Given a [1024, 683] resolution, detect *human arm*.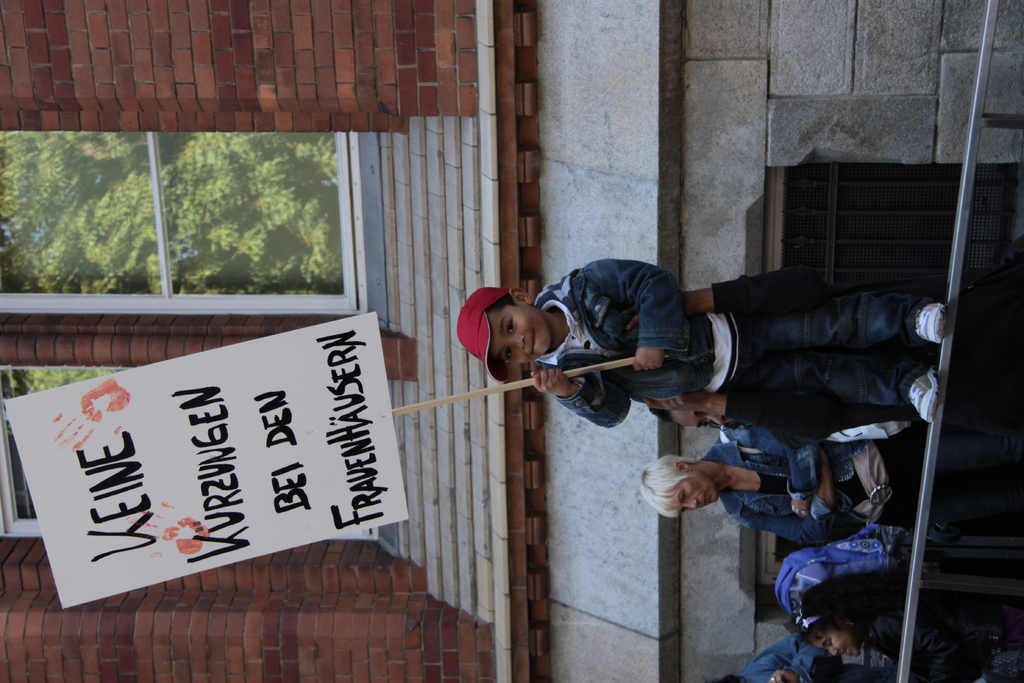
{"x1": 729, "y1": 450, "x2": 838, "y2": 546}.
